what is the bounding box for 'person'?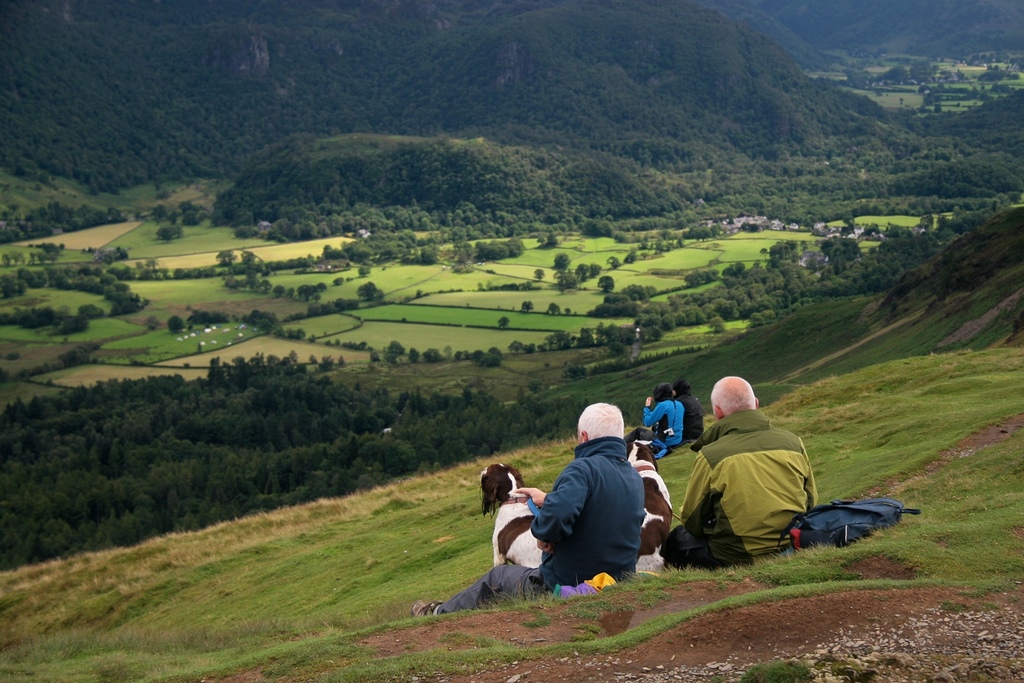
(409,399,645,604).
